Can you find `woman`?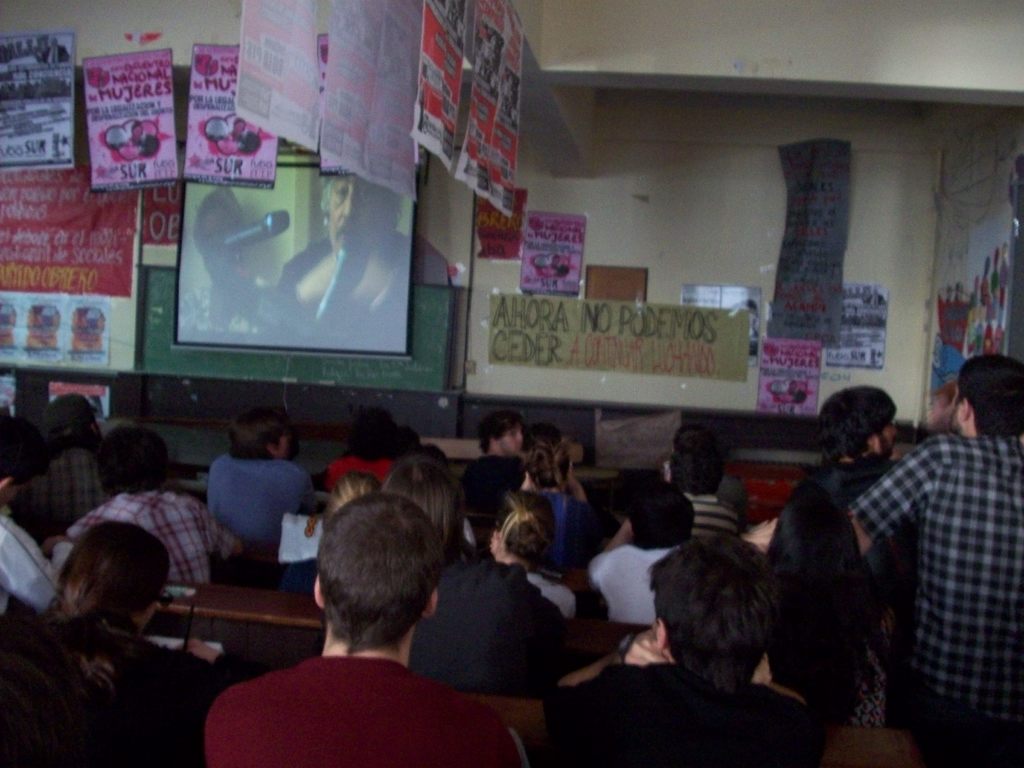
Yes, bounding box: BBox(376, 454, 570, 705).
